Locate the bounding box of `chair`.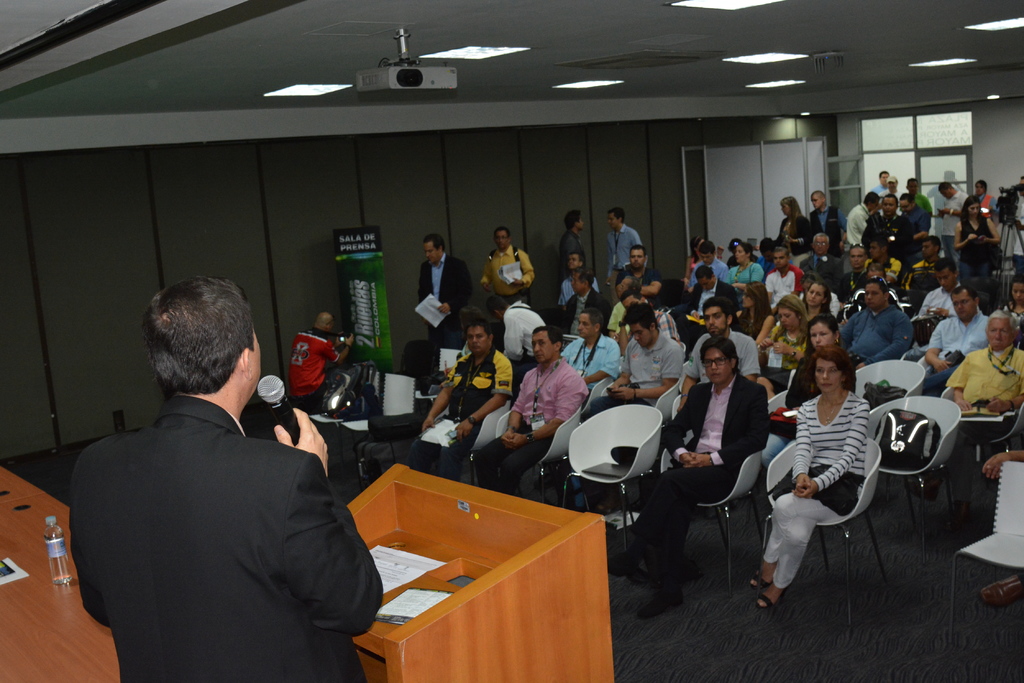
Bounding box: (758, 435, 890, 641).
